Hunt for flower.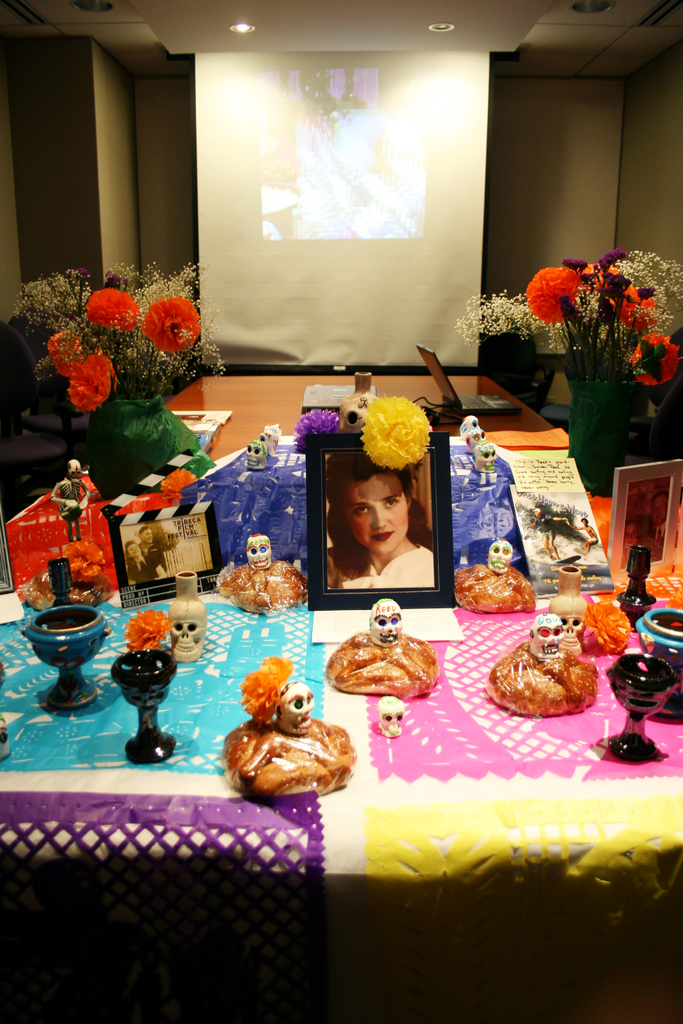
Hunted down at (353,388,431,467).
